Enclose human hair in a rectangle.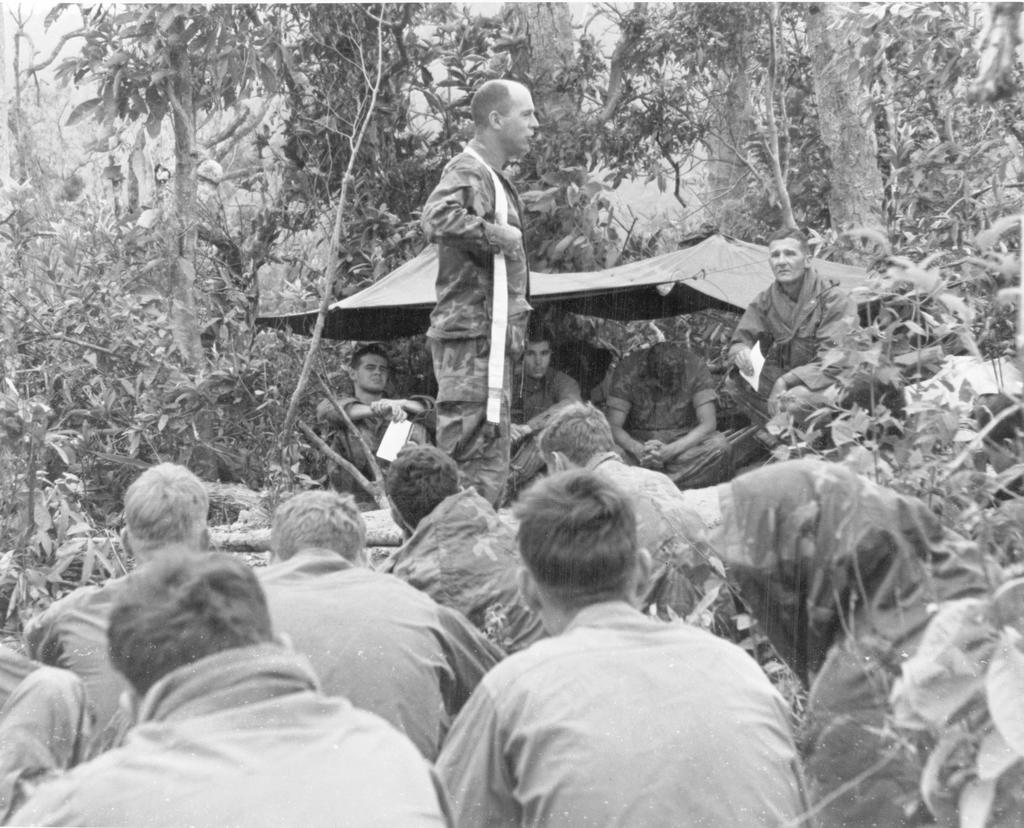
box(462, 80, 511, 132).
